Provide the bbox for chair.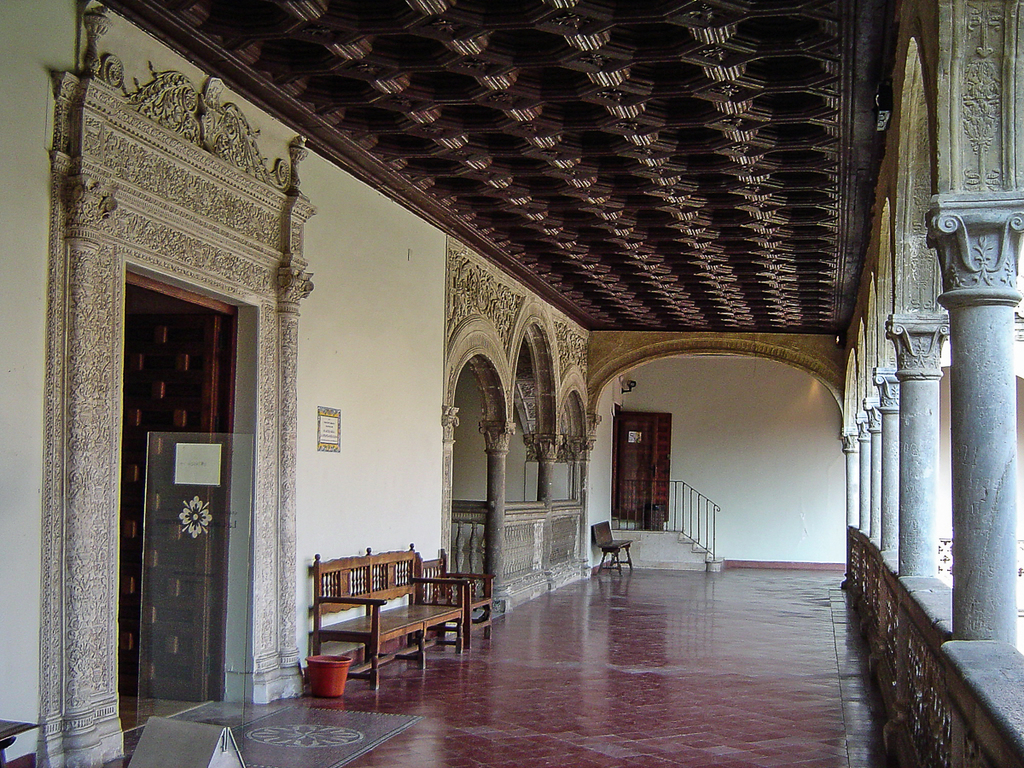
bbox=[412, 548, 498, 652].
